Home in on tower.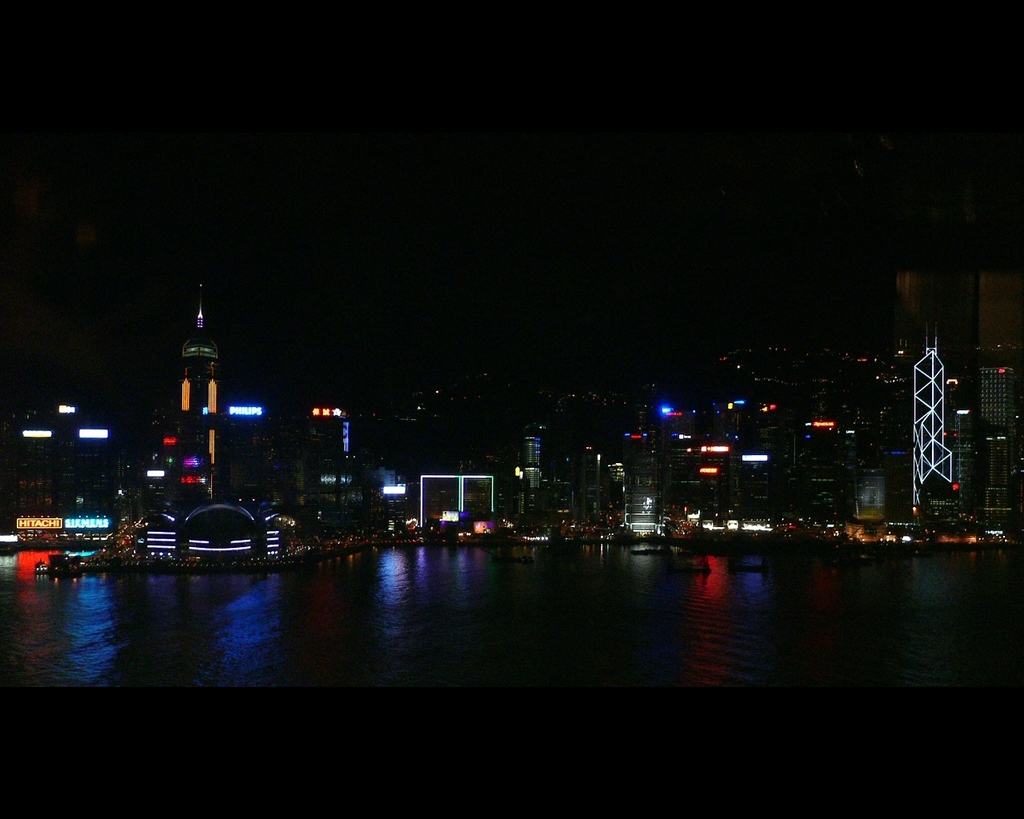
Homed in at 977 431 1012 522.
